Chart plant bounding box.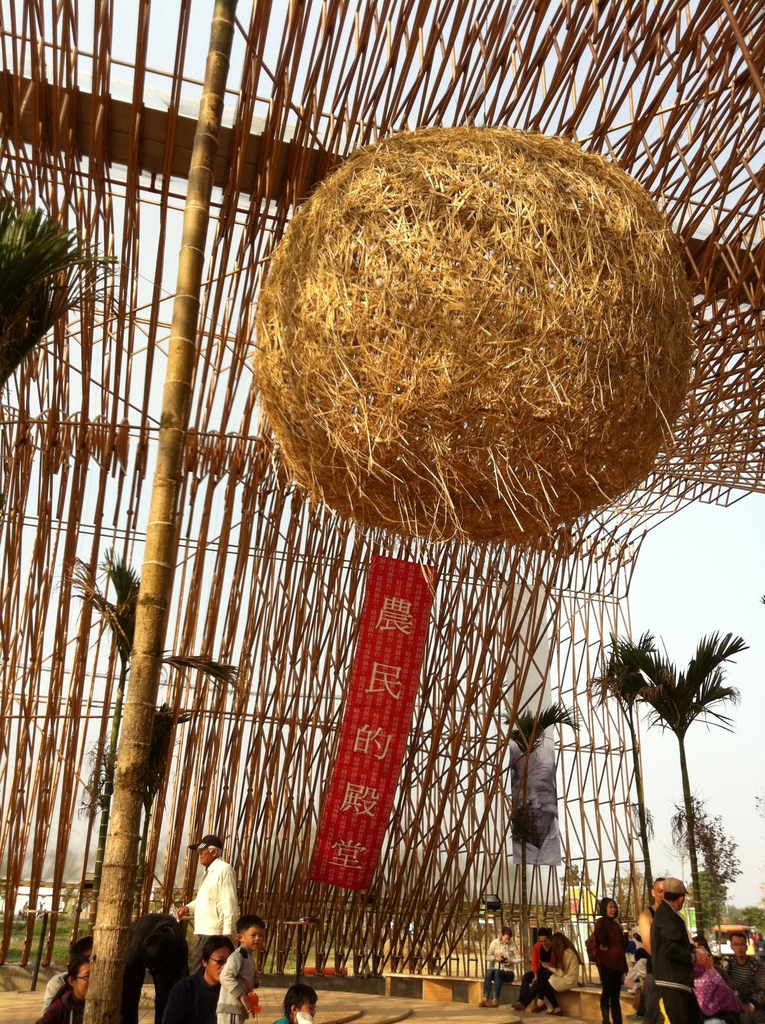
Charted: BBox(0, 195, 128, 395).
